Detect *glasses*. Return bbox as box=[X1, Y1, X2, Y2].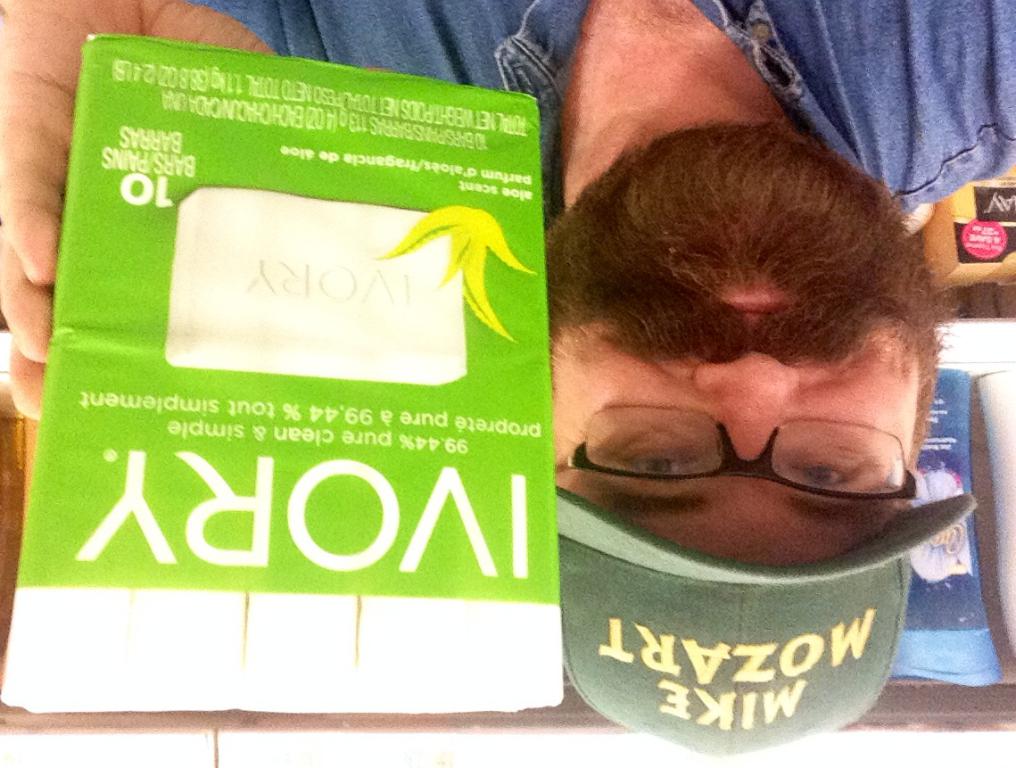
box=[555, 406, 920, 502].
